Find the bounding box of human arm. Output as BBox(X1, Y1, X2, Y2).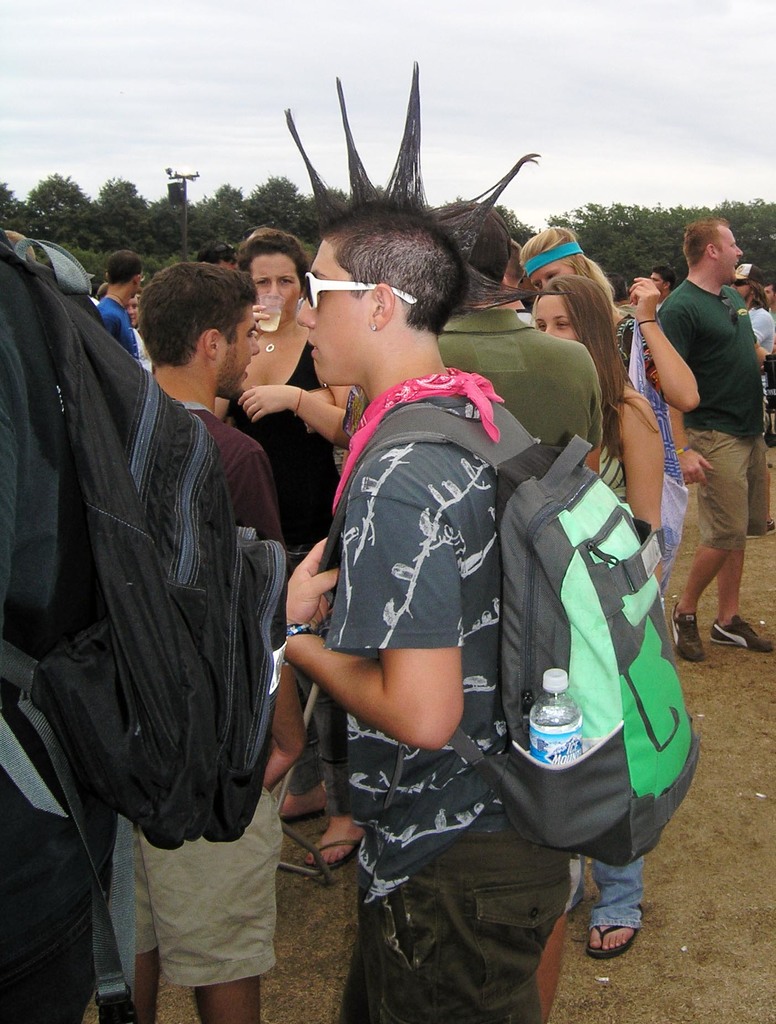
BBox(218, 380, 346, 441).
